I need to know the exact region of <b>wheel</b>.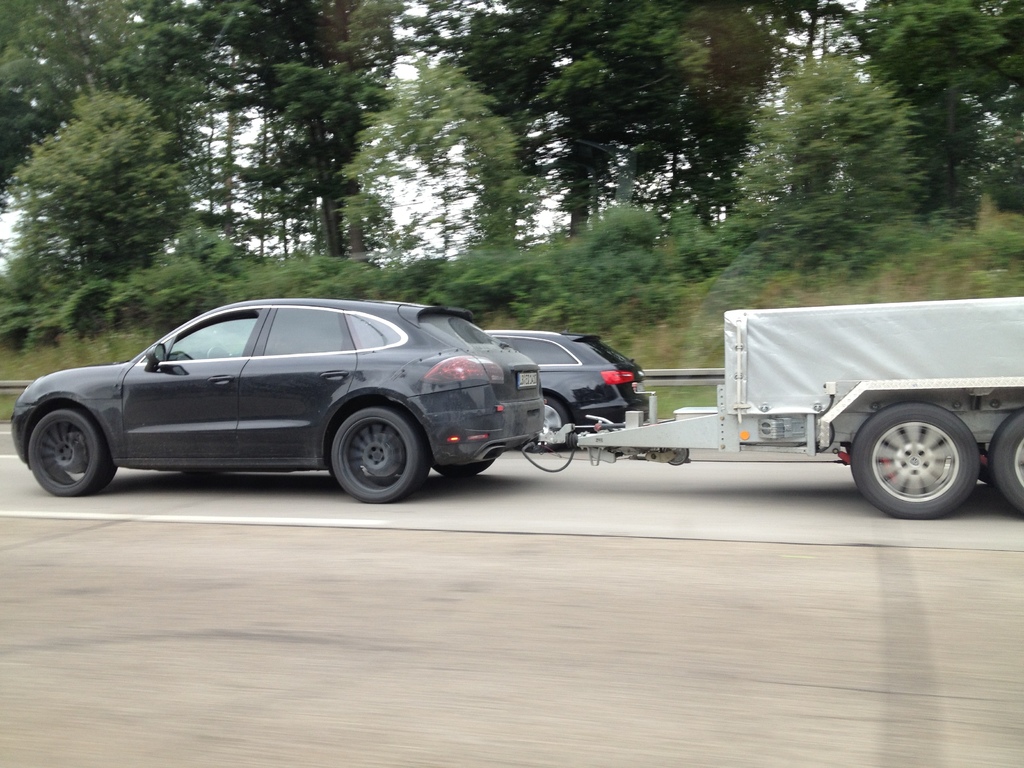
Region: 993/406/1023/506.
